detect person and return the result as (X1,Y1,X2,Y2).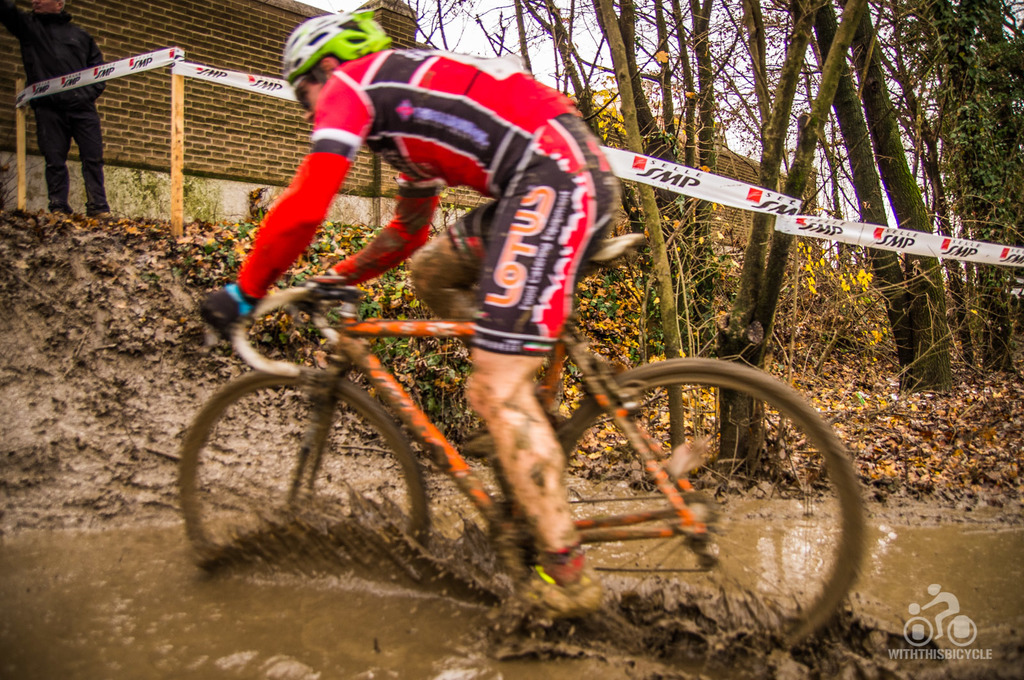
(3,1,114,216).
